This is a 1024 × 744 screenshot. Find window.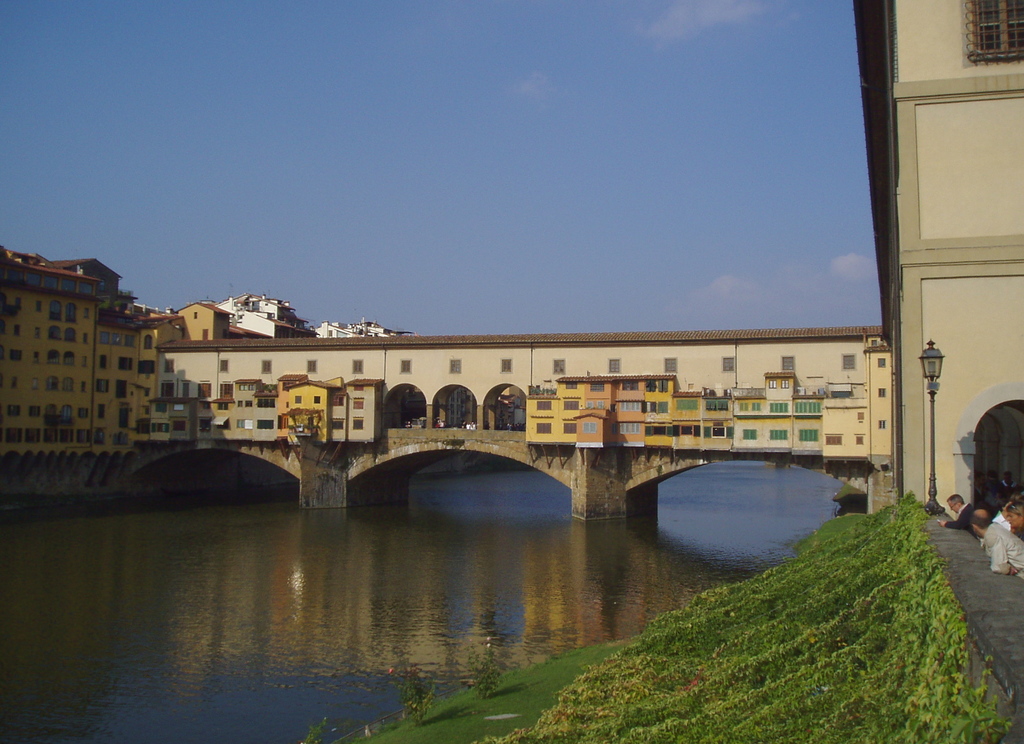
Bounding box: box=[98, 402, 109, 419].
